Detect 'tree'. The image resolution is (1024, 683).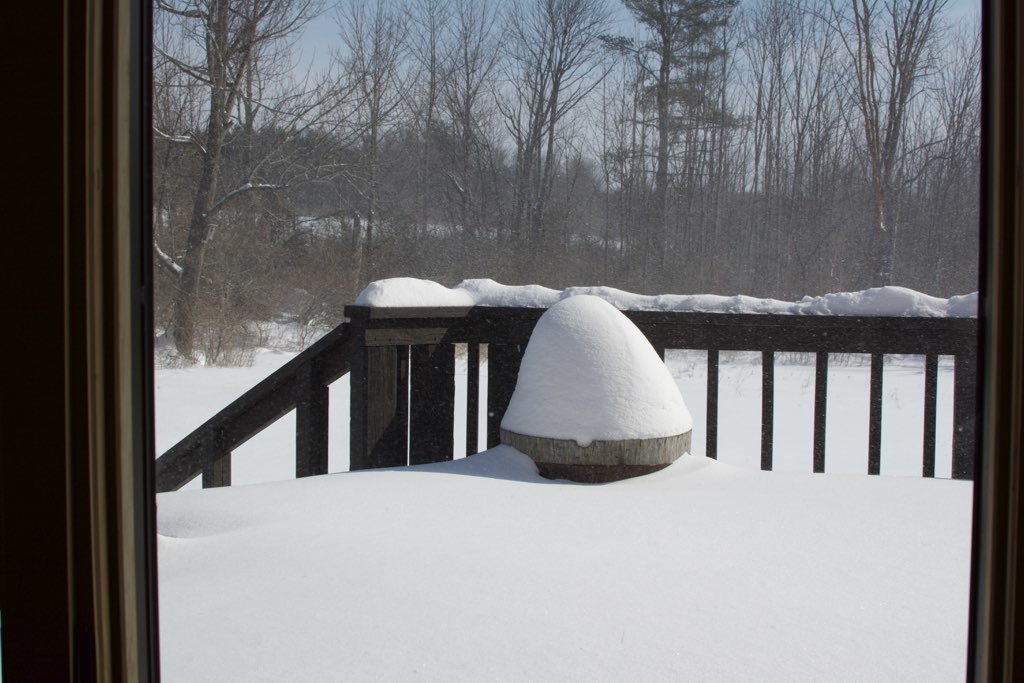
[148,0,373,365].
